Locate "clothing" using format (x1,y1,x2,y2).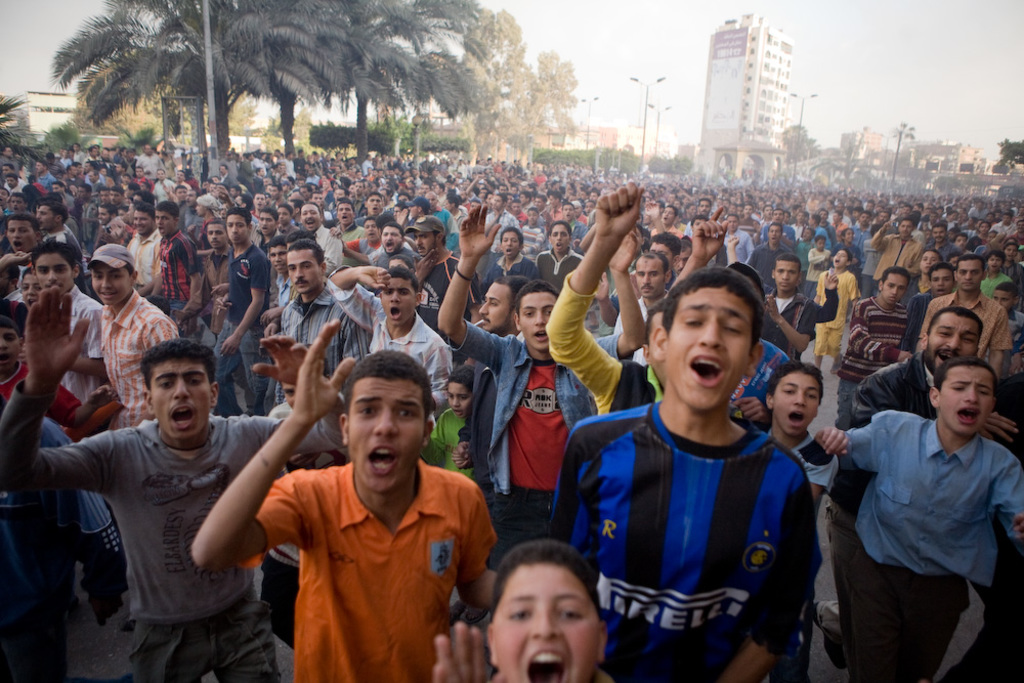
(367,236,425,271).
